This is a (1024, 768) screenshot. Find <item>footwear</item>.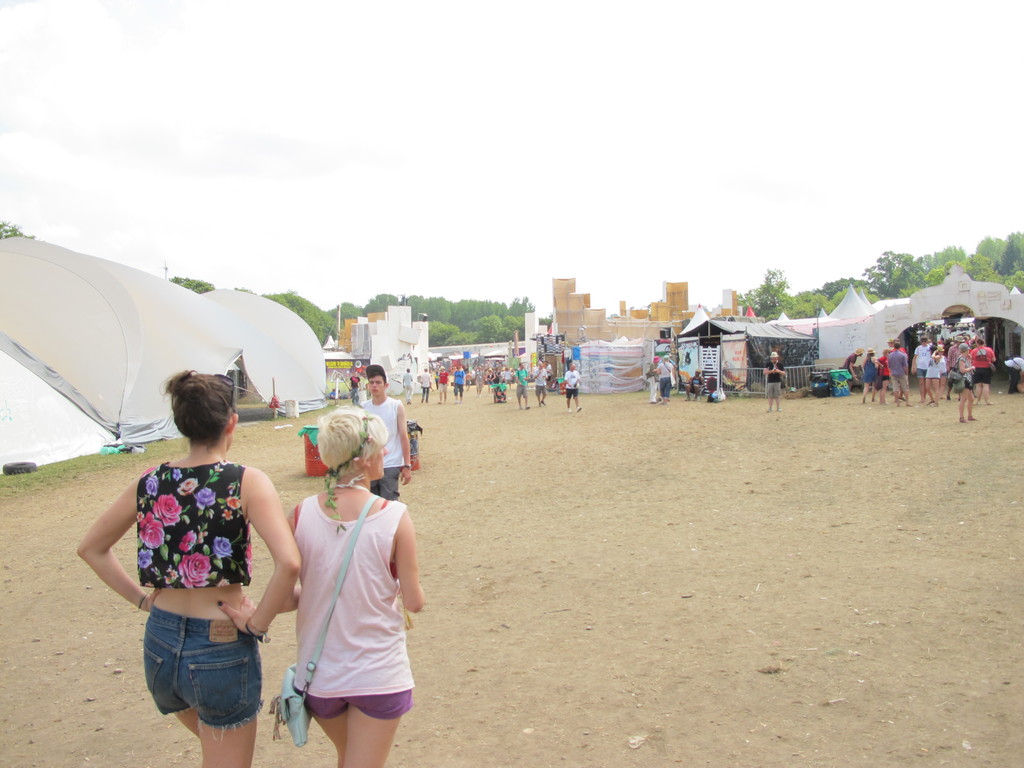
Bounding box: [x1=776, y1=406, x2=785, y2=413].
